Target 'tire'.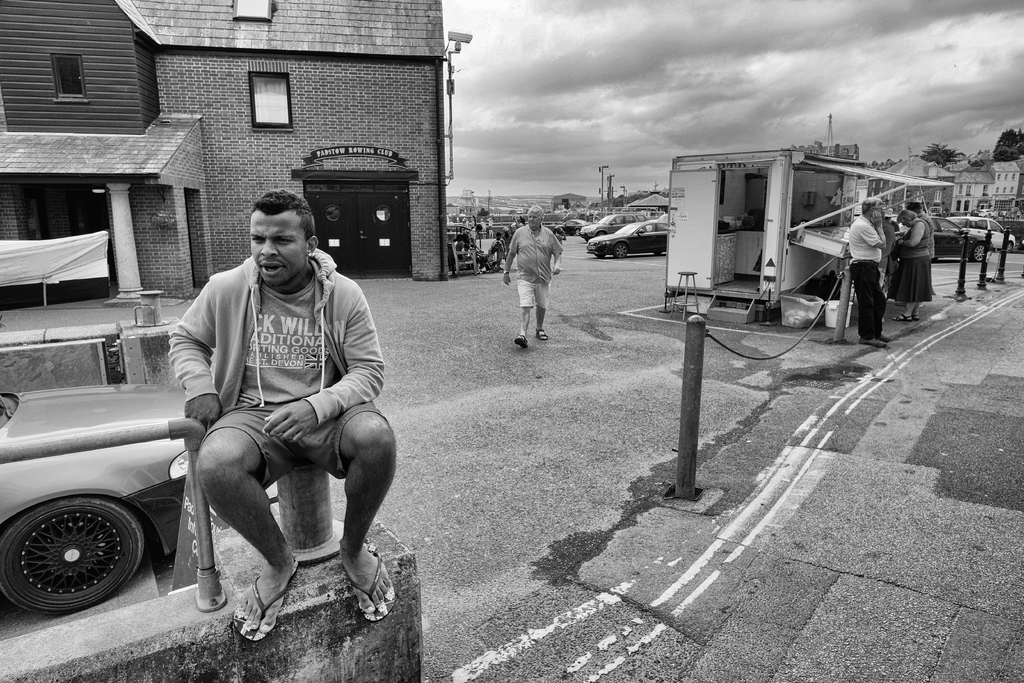
Target region: {"x1": 612, "y1": 243, "x2": 628, "y2": 259}.
